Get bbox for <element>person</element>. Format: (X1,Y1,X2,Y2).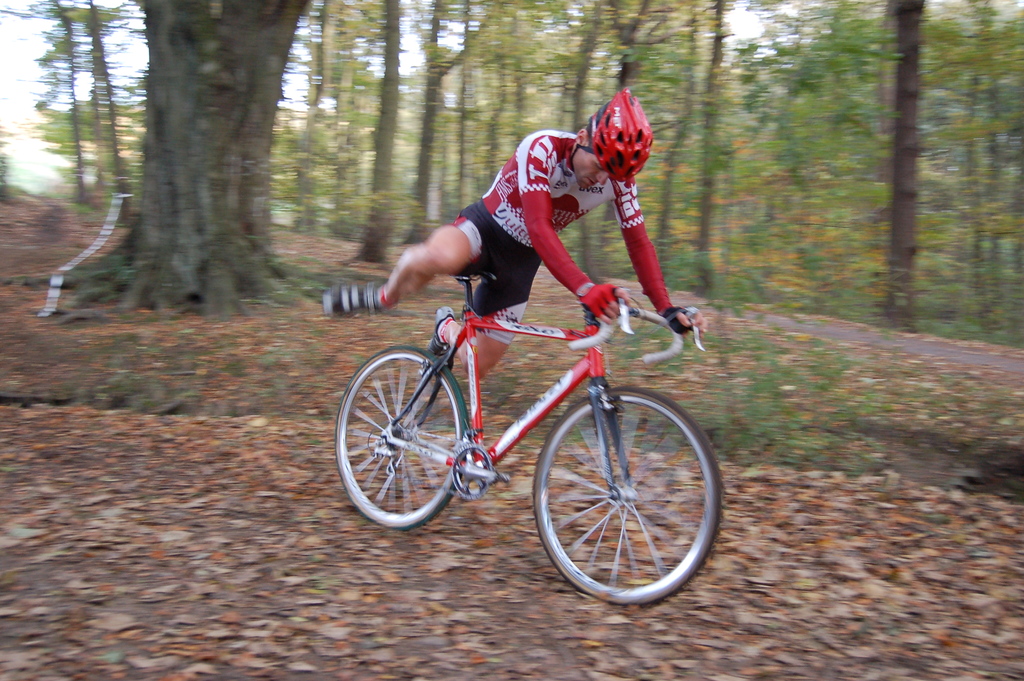
(380,108,698,371).
